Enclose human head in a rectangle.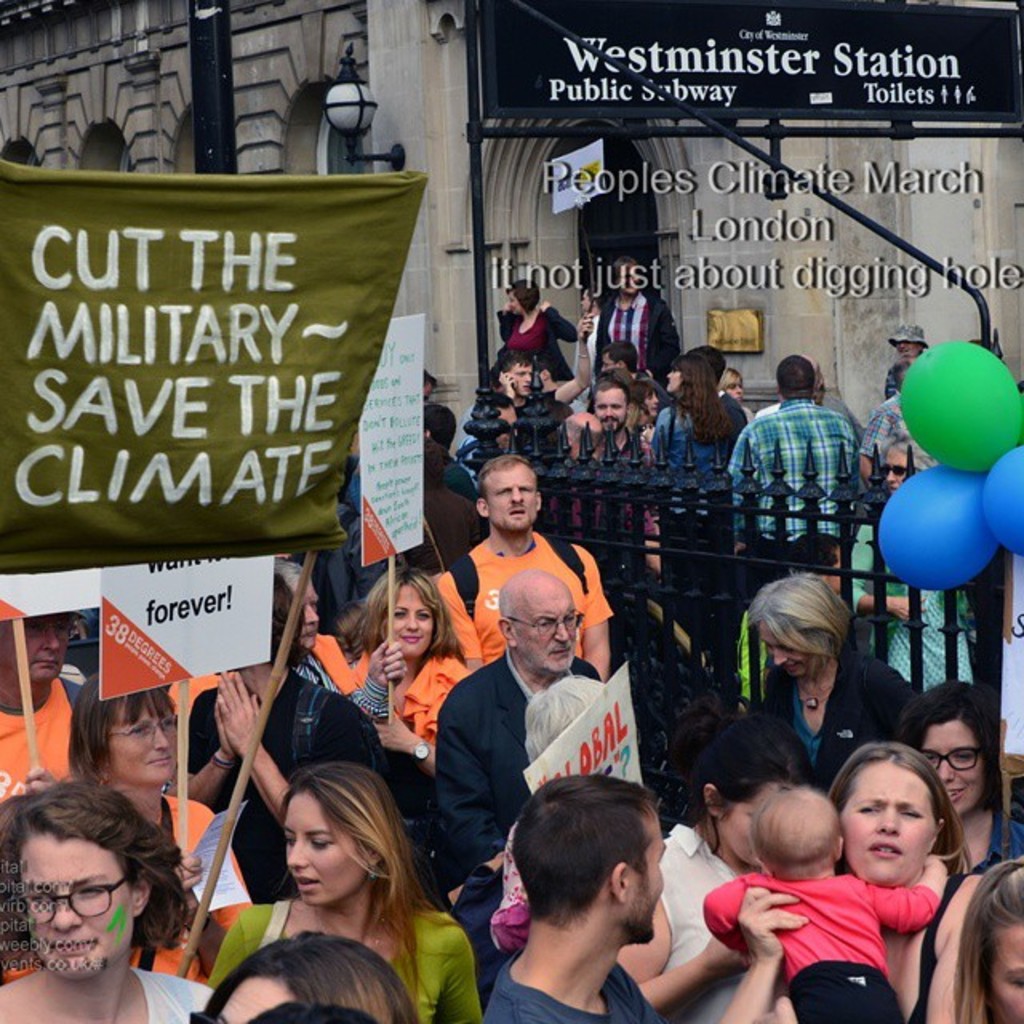
pyautogui.locateOnScreen(810, 362, 824, 400).
